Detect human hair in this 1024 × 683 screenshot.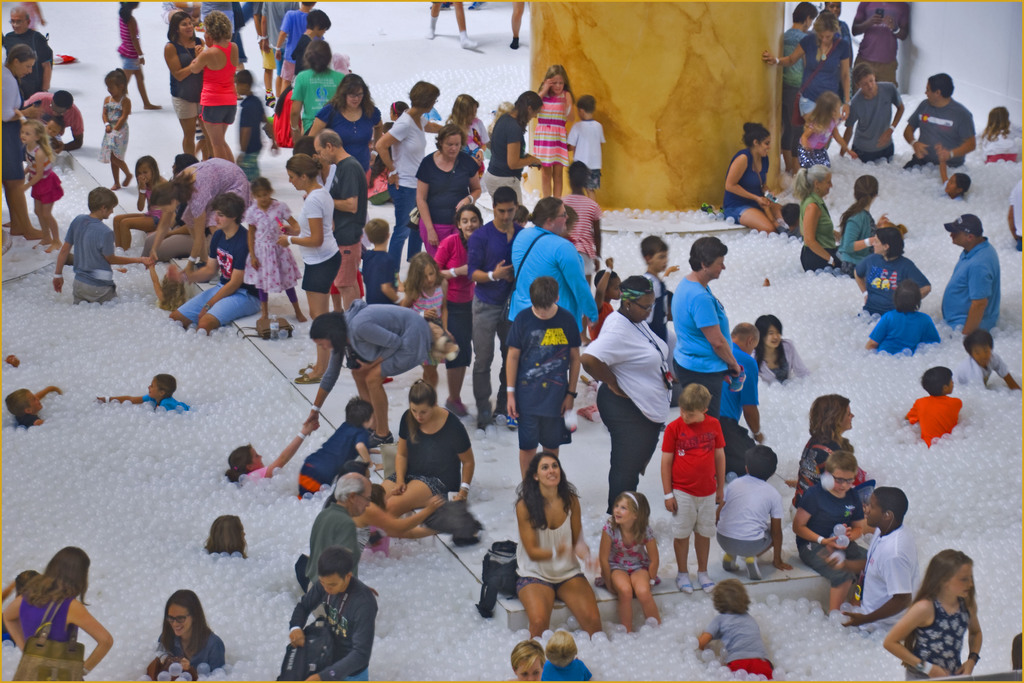
Detection: 791/161/833/206.
